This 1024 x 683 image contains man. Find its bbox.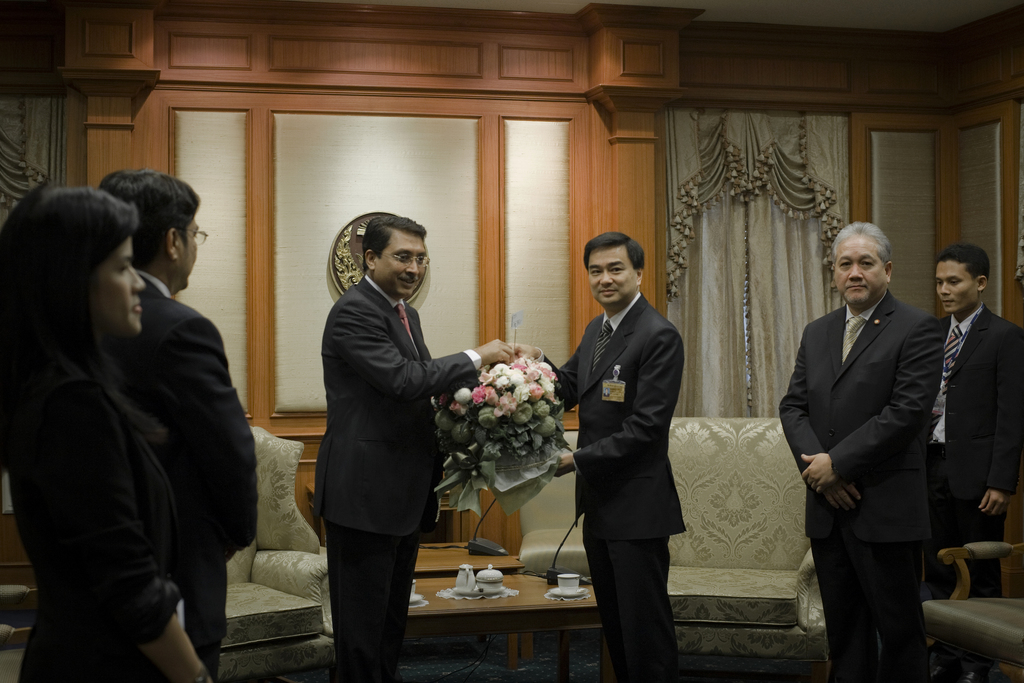
l=94, t=173, r=262, b=682.
